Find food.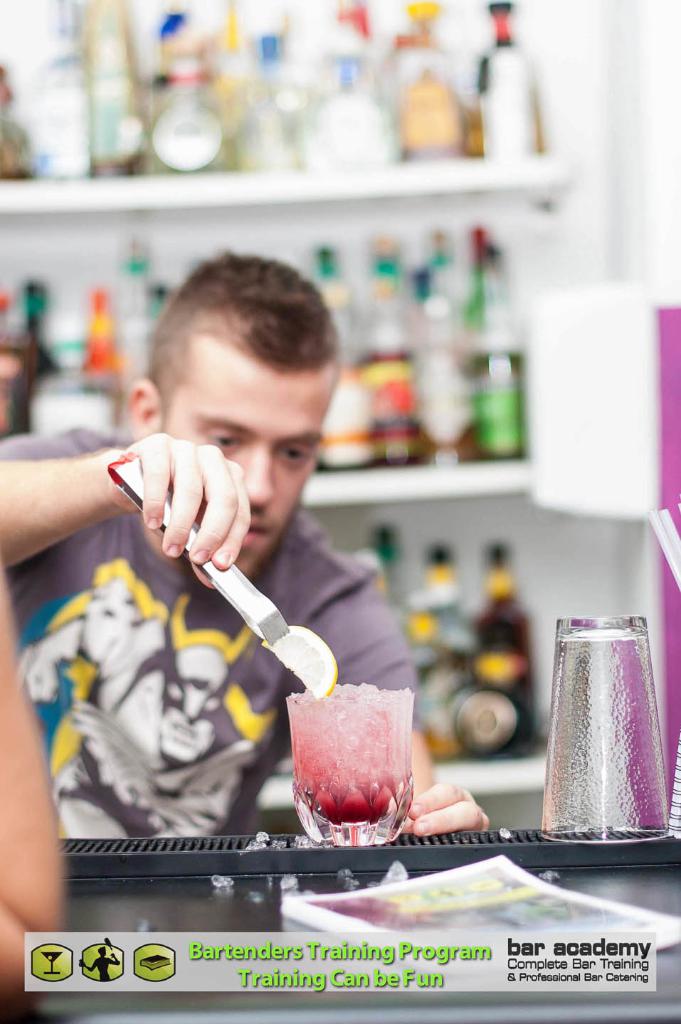
[291, 684, 422, 838].
